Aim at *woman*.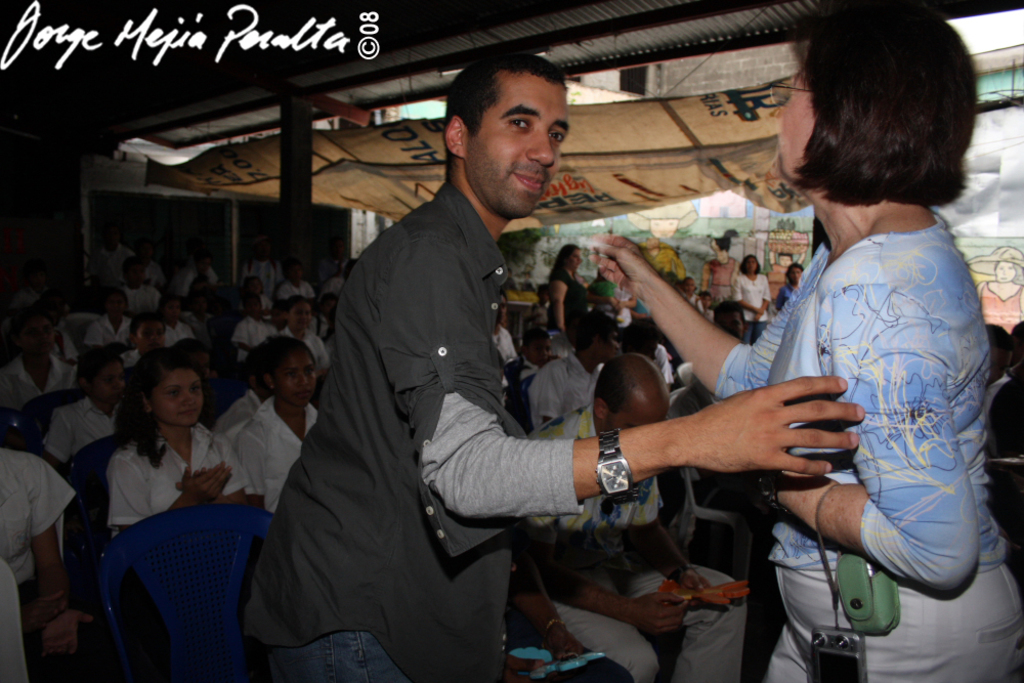
Aimed at [233,336,326,516].
